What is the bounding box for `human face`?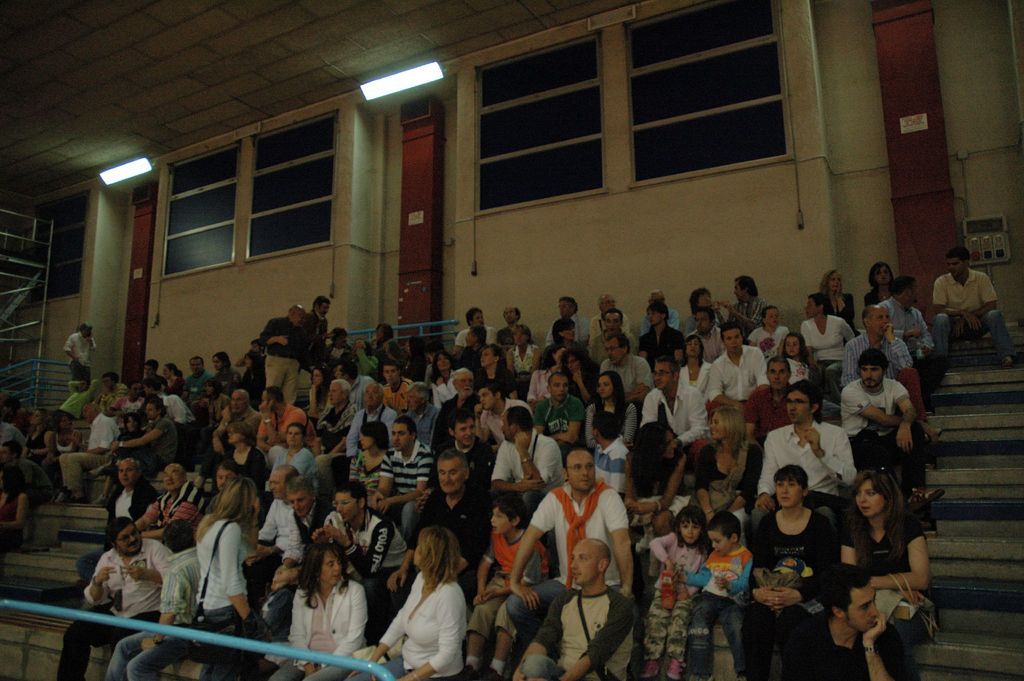
<region>771, 365, 790, 391</region>.
